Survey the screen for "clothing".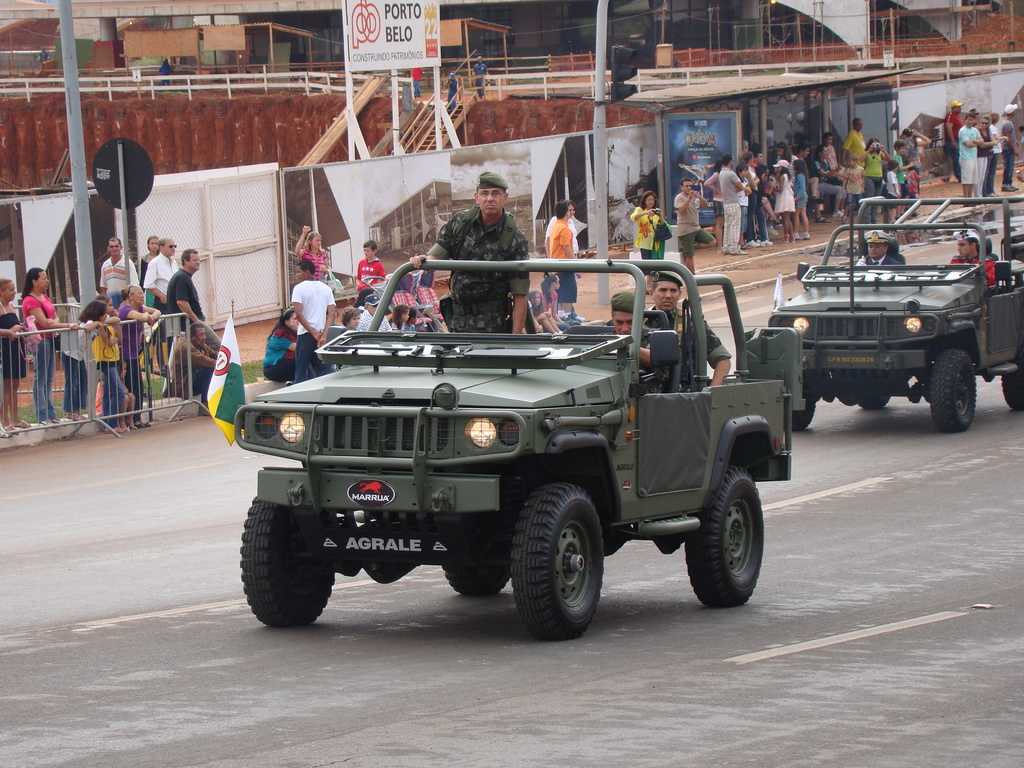
Survey found: 543:220:579:303.
